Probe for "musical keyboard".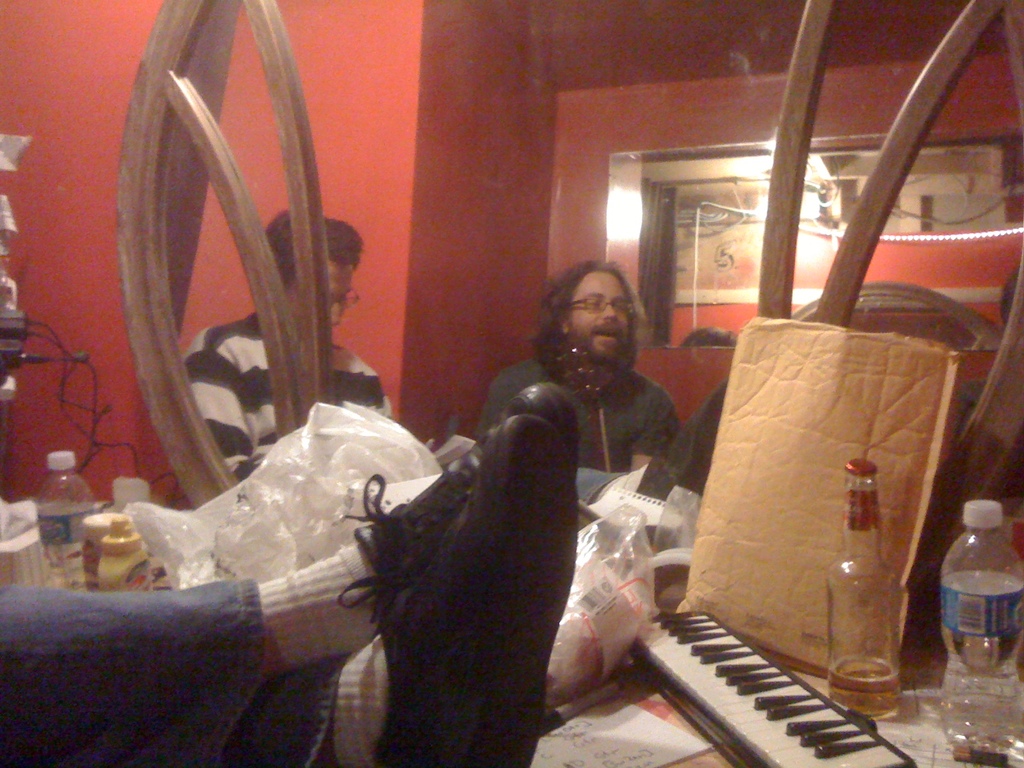
Probe result: 588,585,908,765.
